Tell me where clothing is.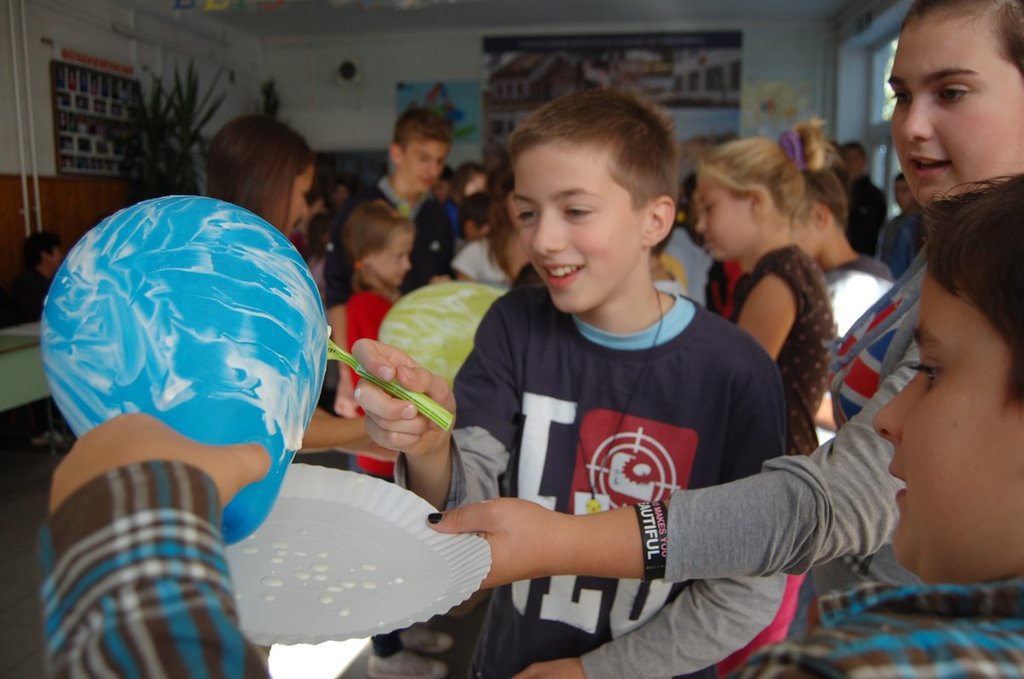
clothing is at x1=727, y1=243, x2=826, y2=455.
